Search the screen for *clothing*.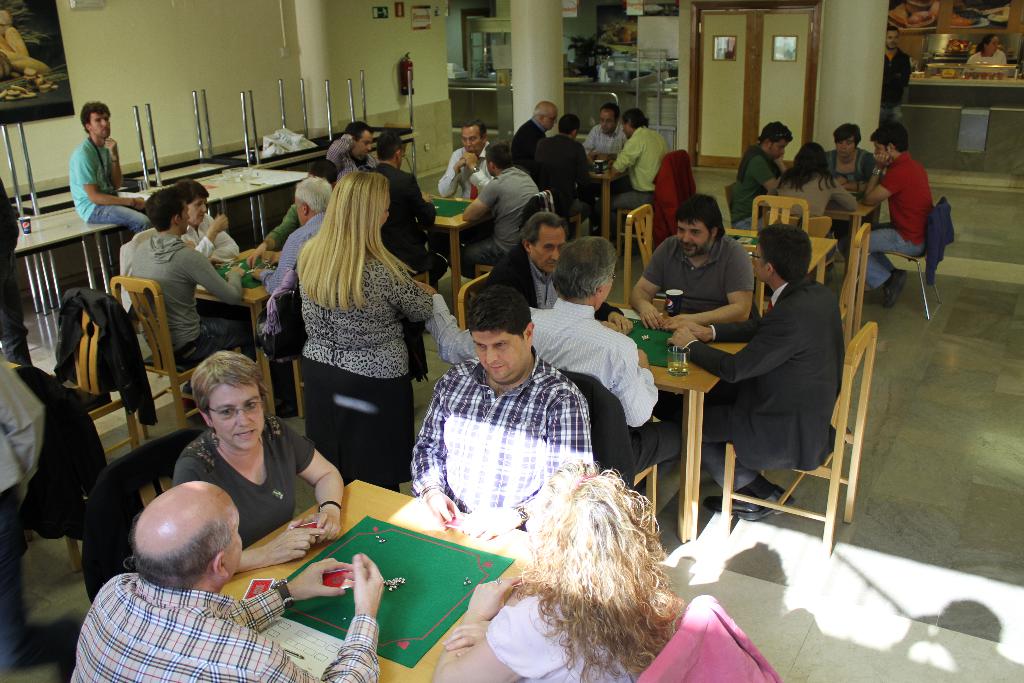
Found at bbox=(326, 133, 380, 174).
